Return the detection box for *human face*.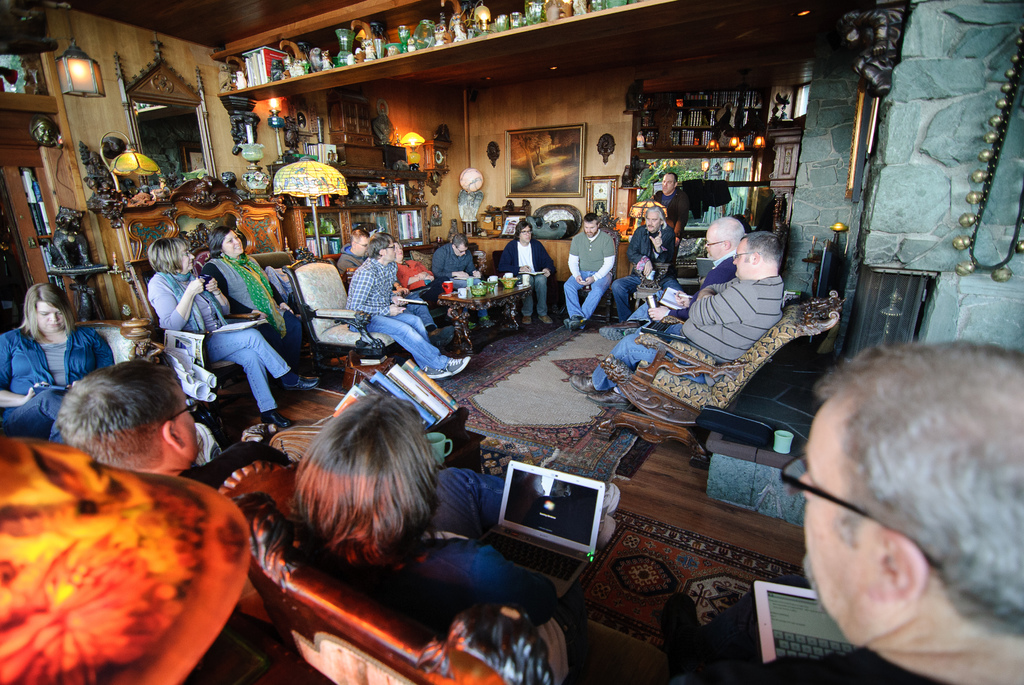
[x1=387, y1=240, x2=392, y2=262].
